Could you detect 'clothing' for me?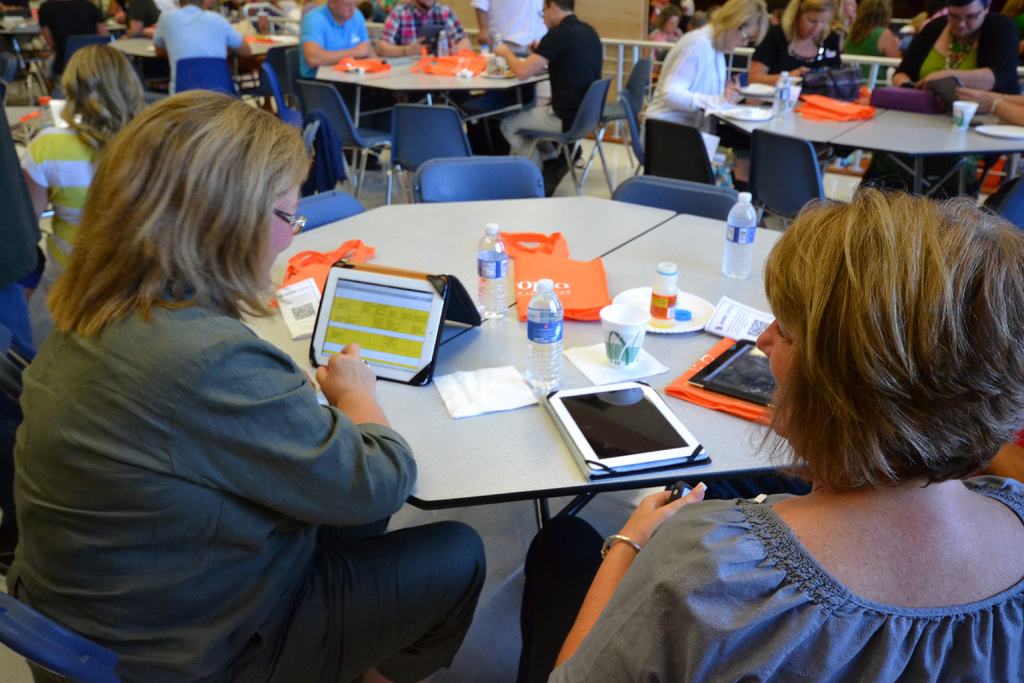
Detection result: crop(751, 21, 844, 83).
